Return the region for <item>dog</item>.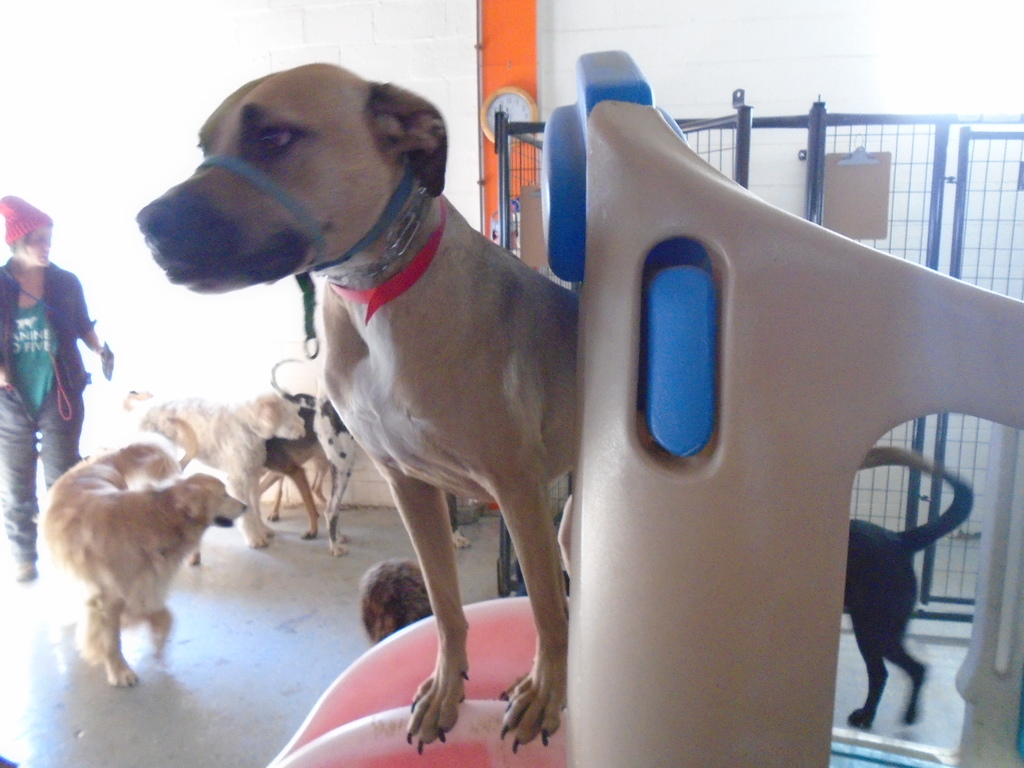
(129,58,579,755).
